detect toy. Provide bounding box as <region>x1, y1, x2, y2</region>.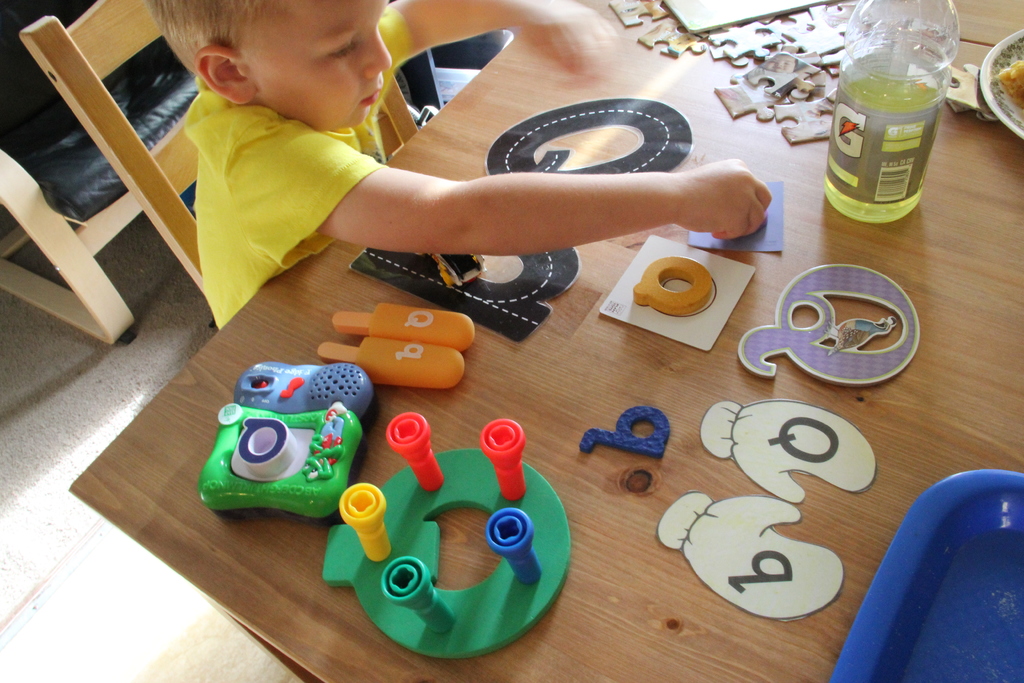
<region>572, 409, 671, 459</region>.
